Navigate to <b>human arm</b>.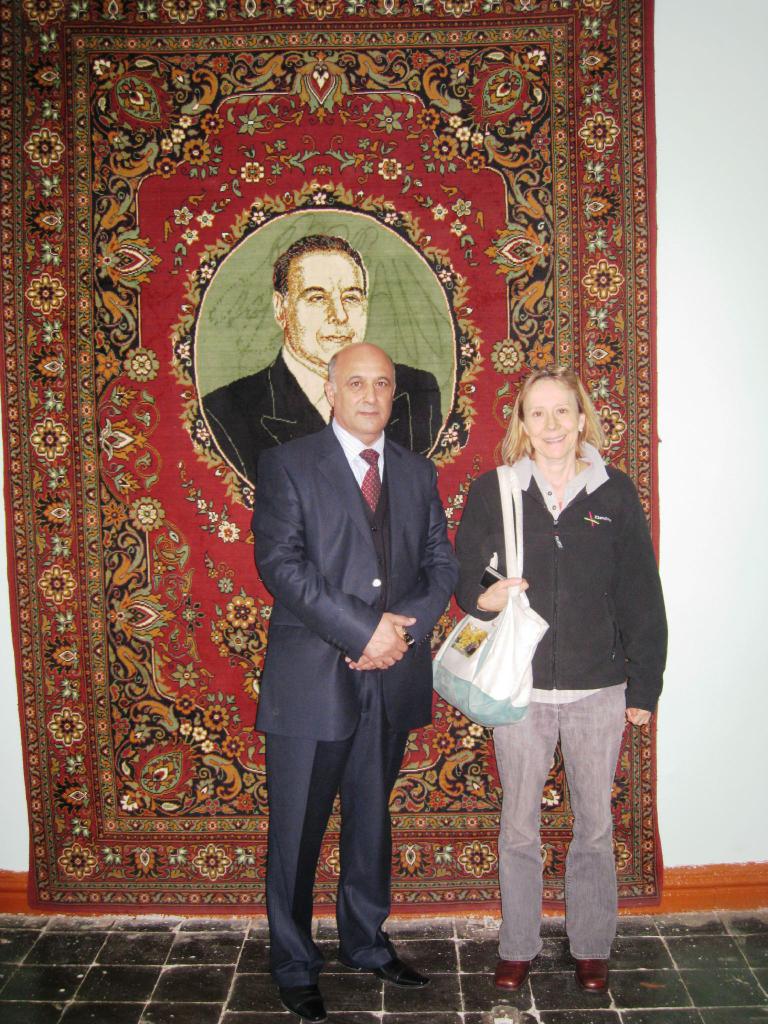
Navigation target: (413,389,440,458).
